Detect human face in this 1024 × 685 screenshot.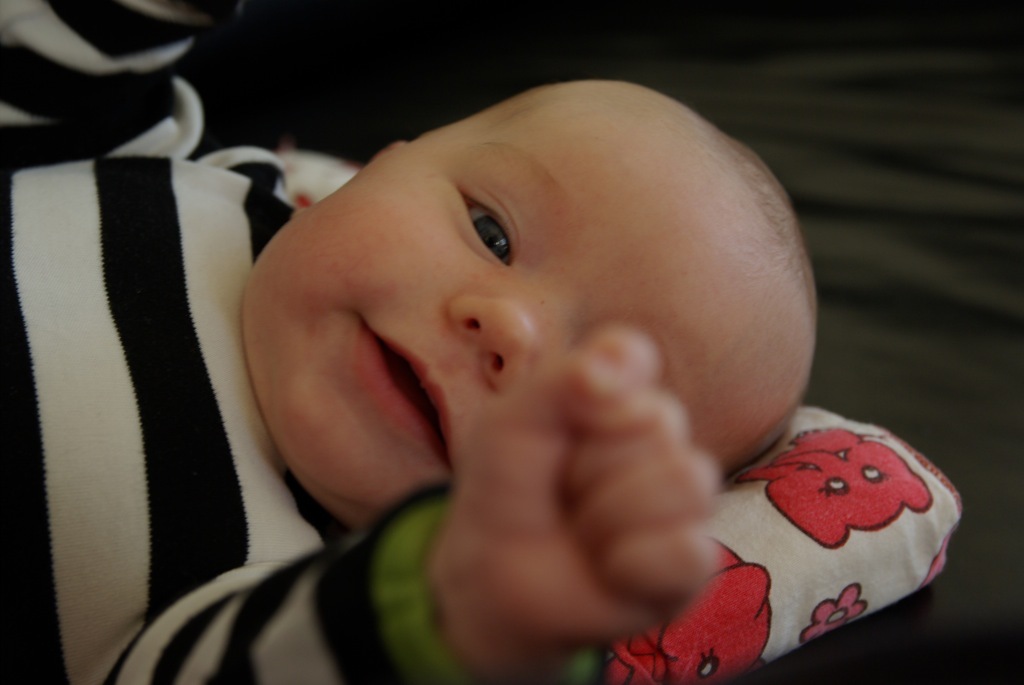
Detection: (left=239, top=132, right=802, bottom=522).
